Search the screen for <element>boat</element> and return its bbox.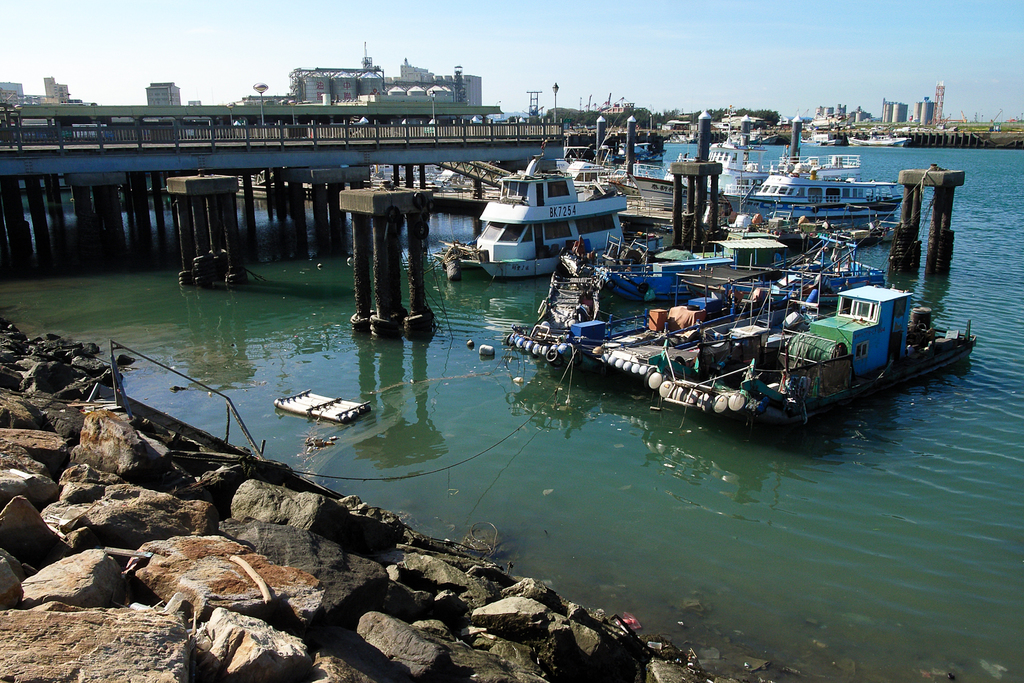
Found: [589, 177, 973, 428].
